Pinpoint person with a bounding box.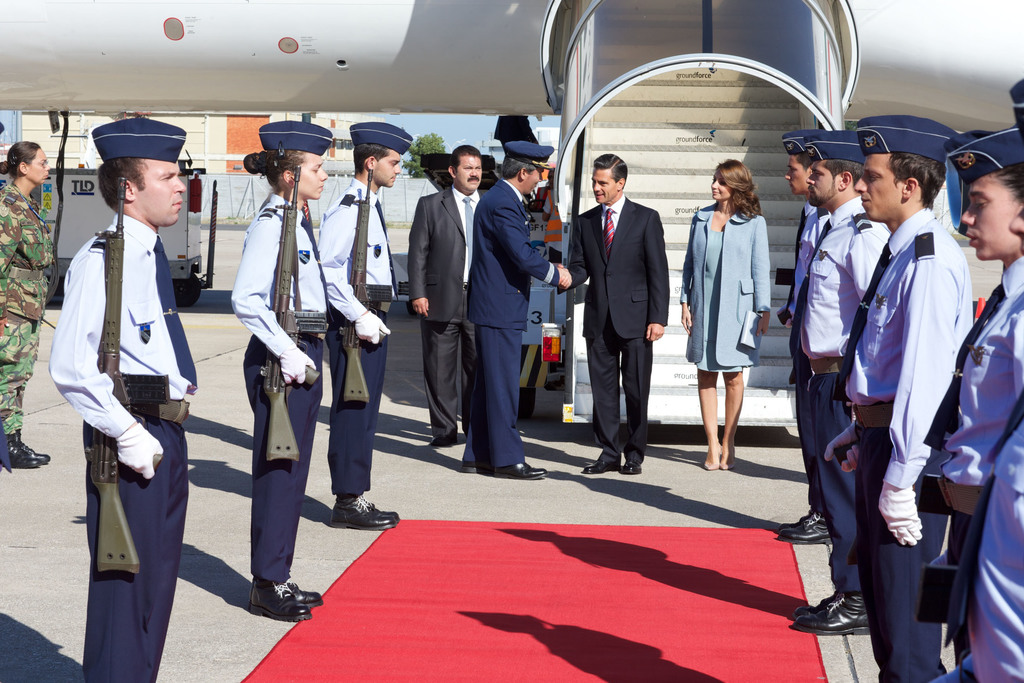
(left=920, top=126, right=1023, bottom=682).
